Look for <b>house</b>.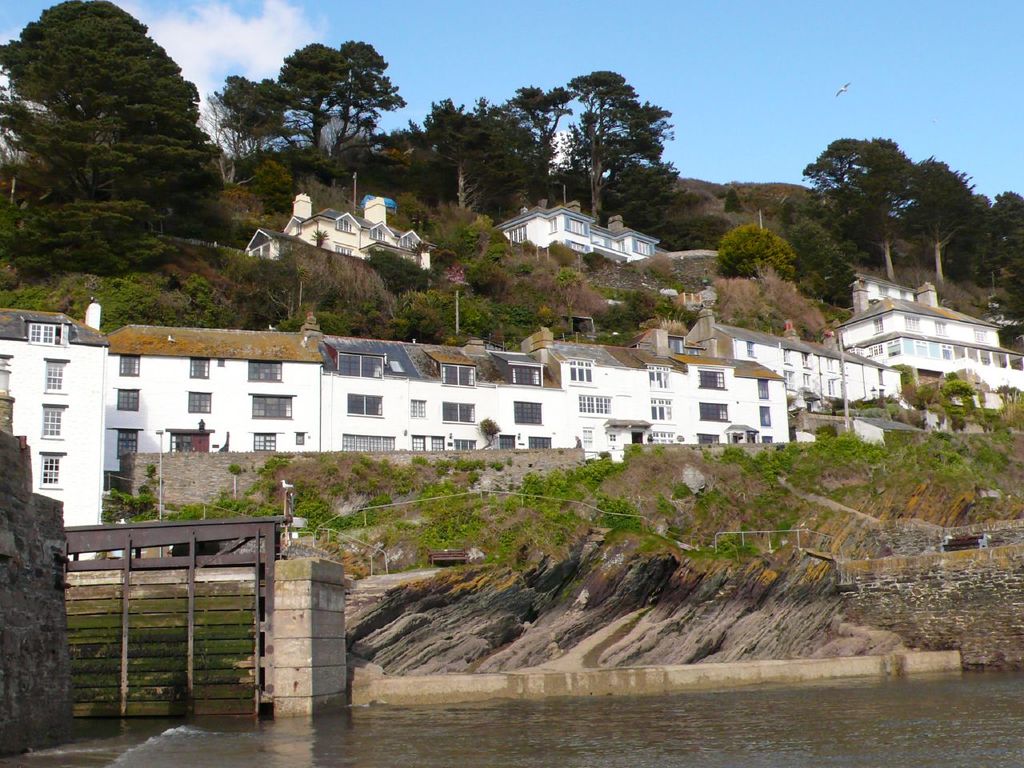
Found: <region>494, 194, 663, 270</region>.
